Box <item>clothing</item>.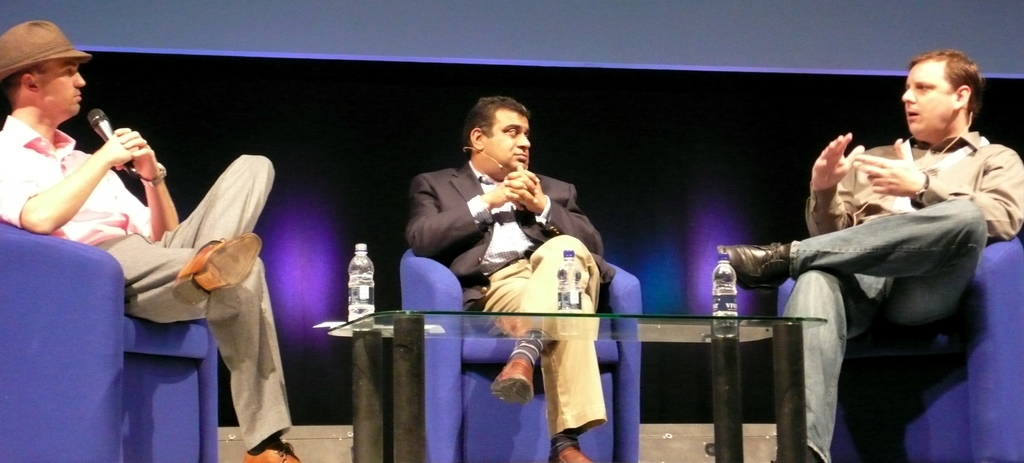
<box>738,90,997,423</box>.
